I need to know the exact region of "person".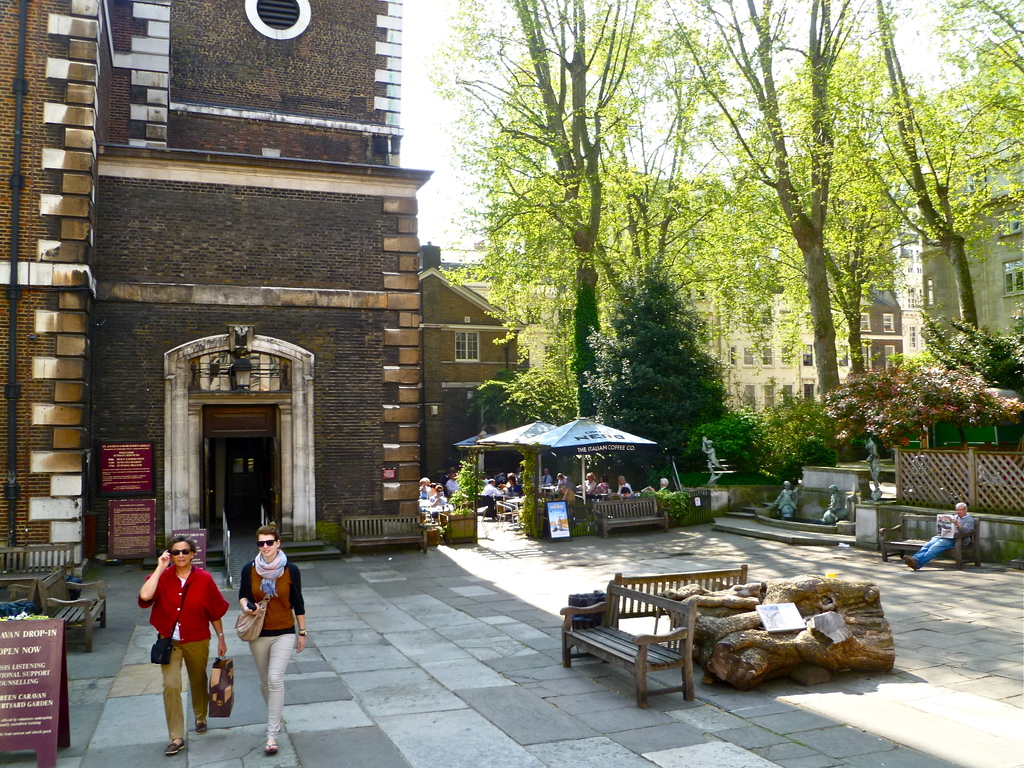
Region: detection(132, 527, 234, 760).
